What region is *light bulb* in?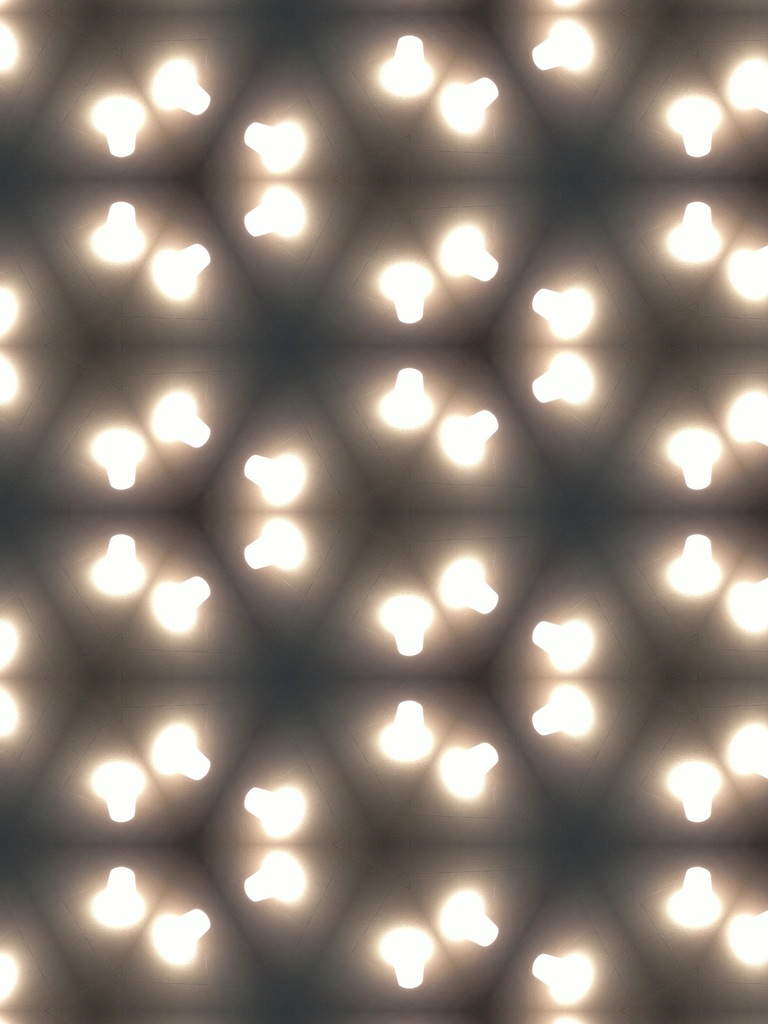
<region>149, 389, 209, 448</region>.
